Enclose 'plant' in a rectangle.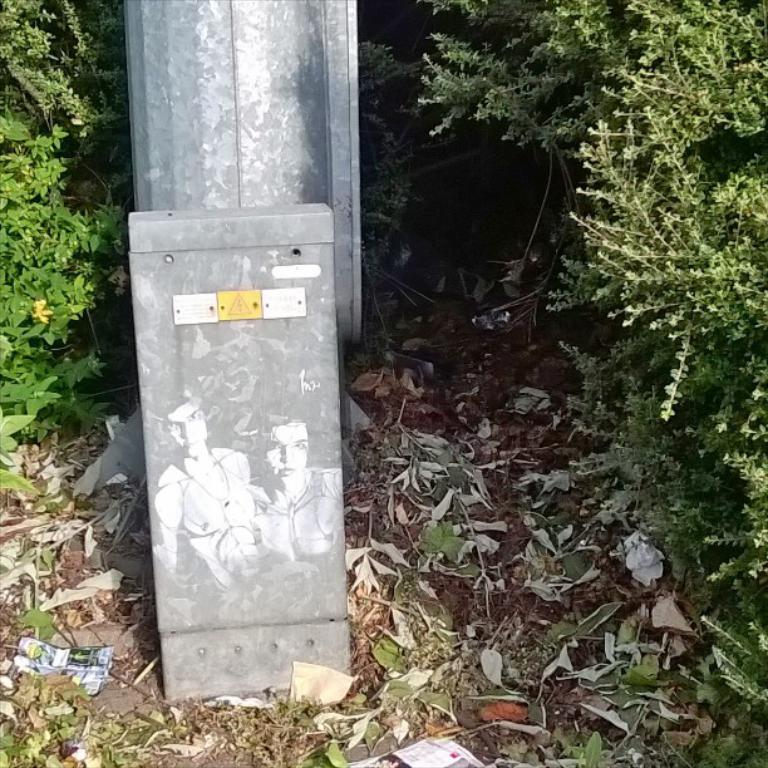
Rect(360, 1, 439, 286).
